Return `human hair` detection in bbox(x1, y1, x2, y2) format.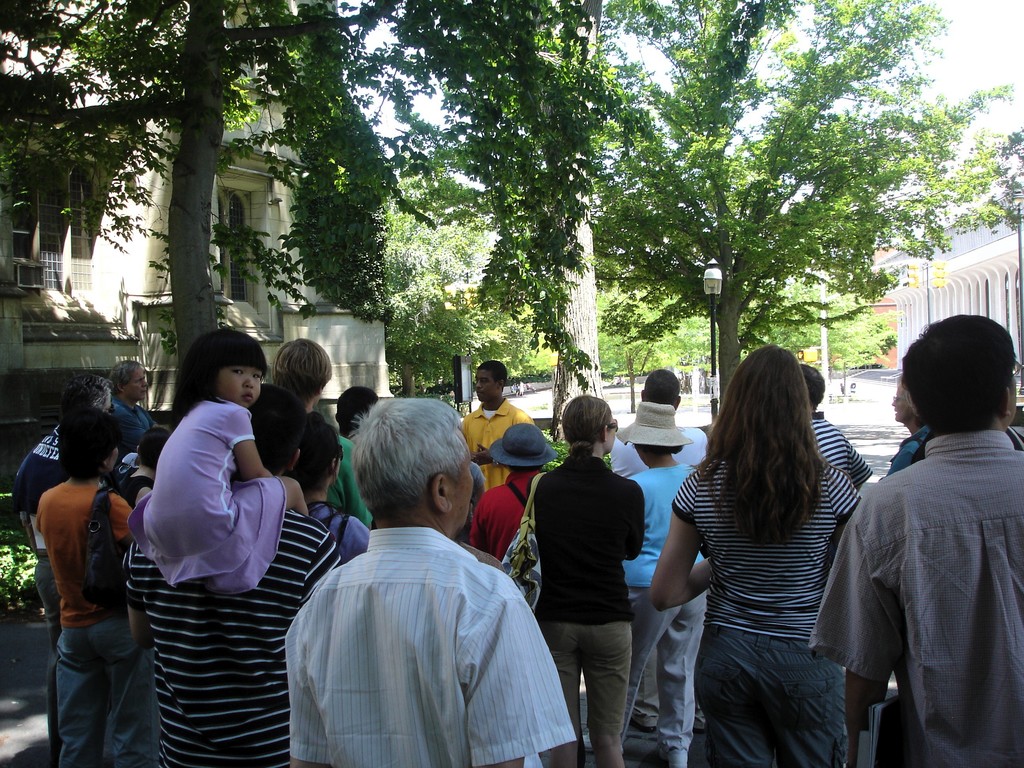
bbox(797, 362, 822, 410).
